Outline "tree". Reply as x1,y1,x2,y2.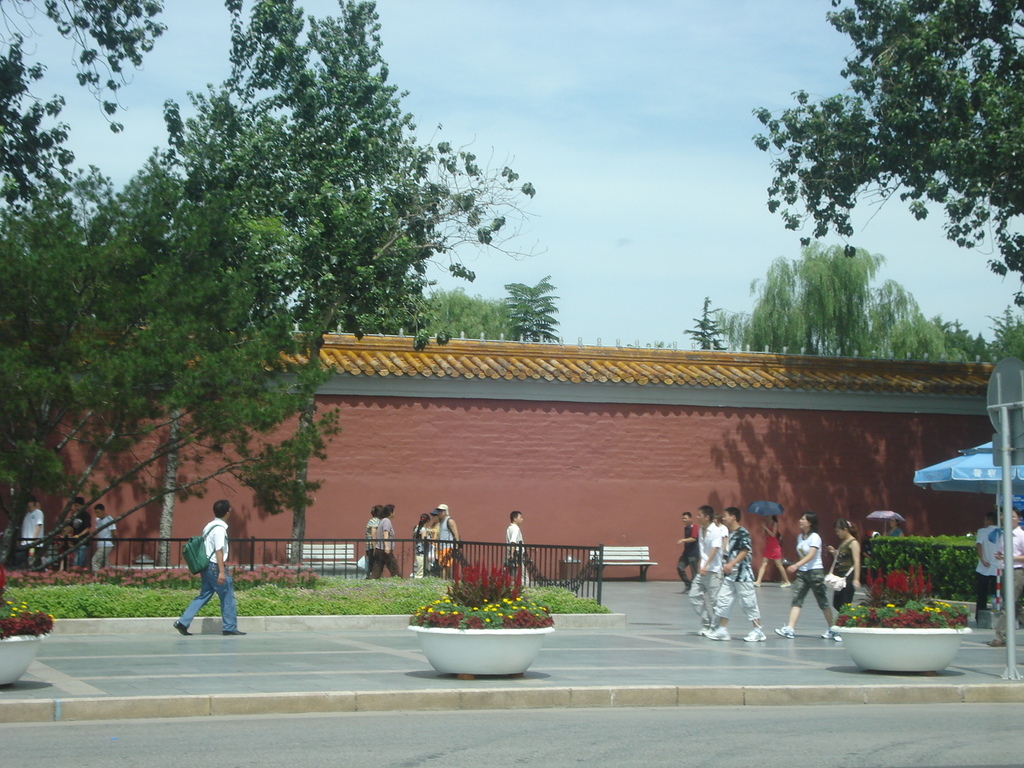
674,286,742,351.
